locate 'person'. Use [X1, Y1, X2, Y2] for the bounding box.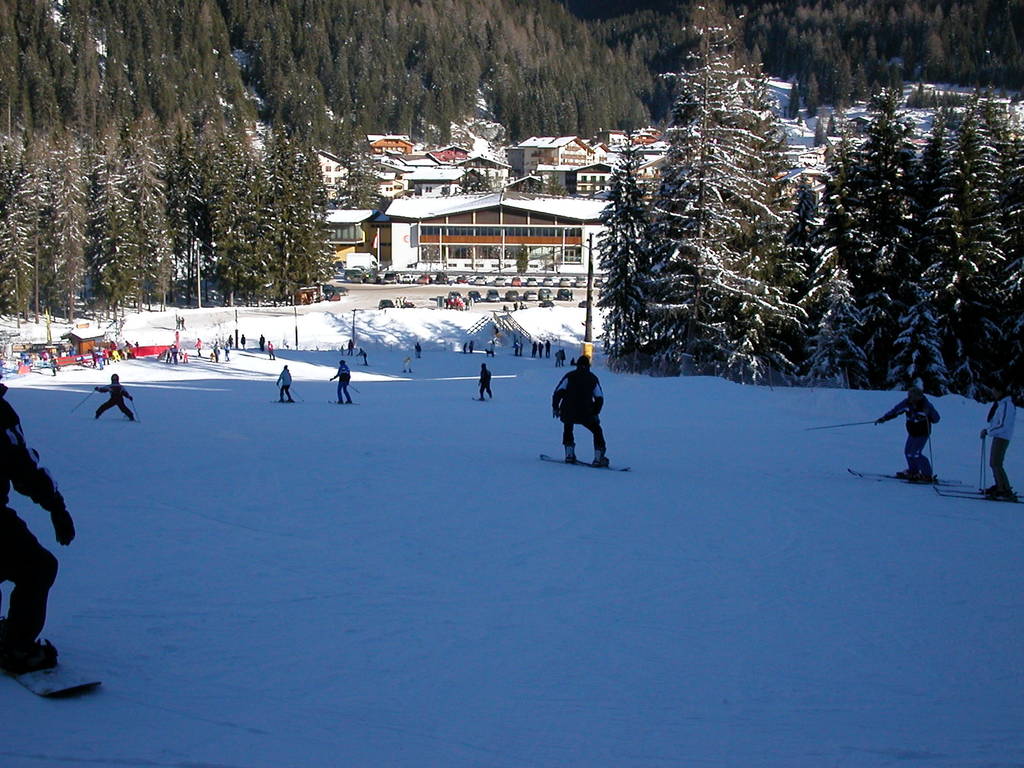
[239, 333, 246, 353].
